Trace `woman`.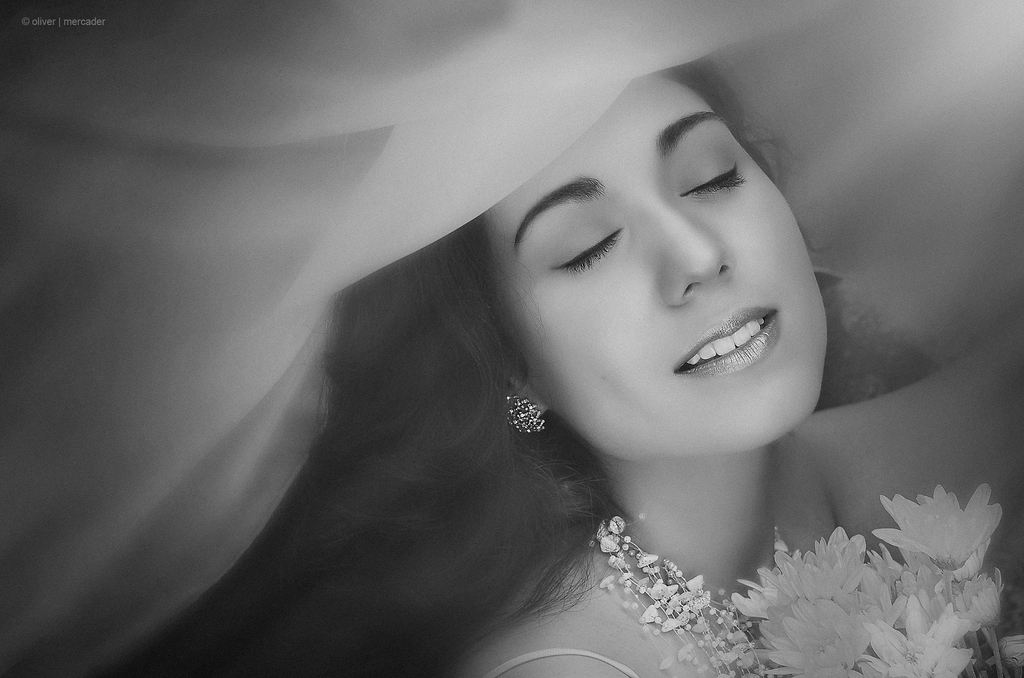
Traced to [x1=164, y1=20, x2=929, y2=677].
